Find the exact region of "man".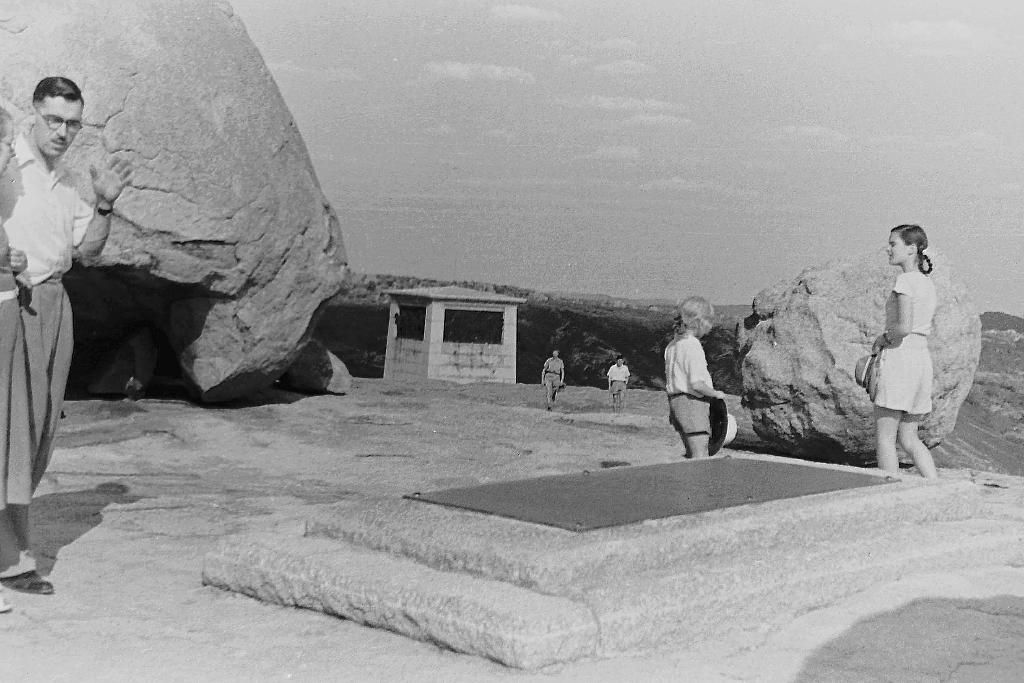
Exact region: <bbox>539, 347, 561, 415</bbox>.
